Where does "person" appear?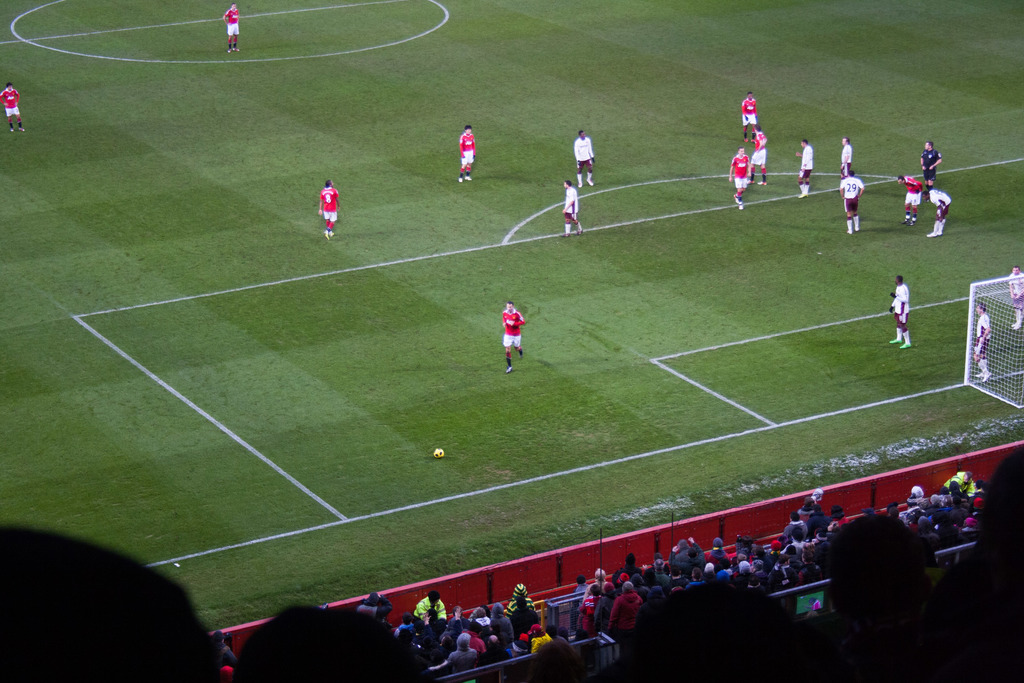
Appears at 321,178,343,236.
